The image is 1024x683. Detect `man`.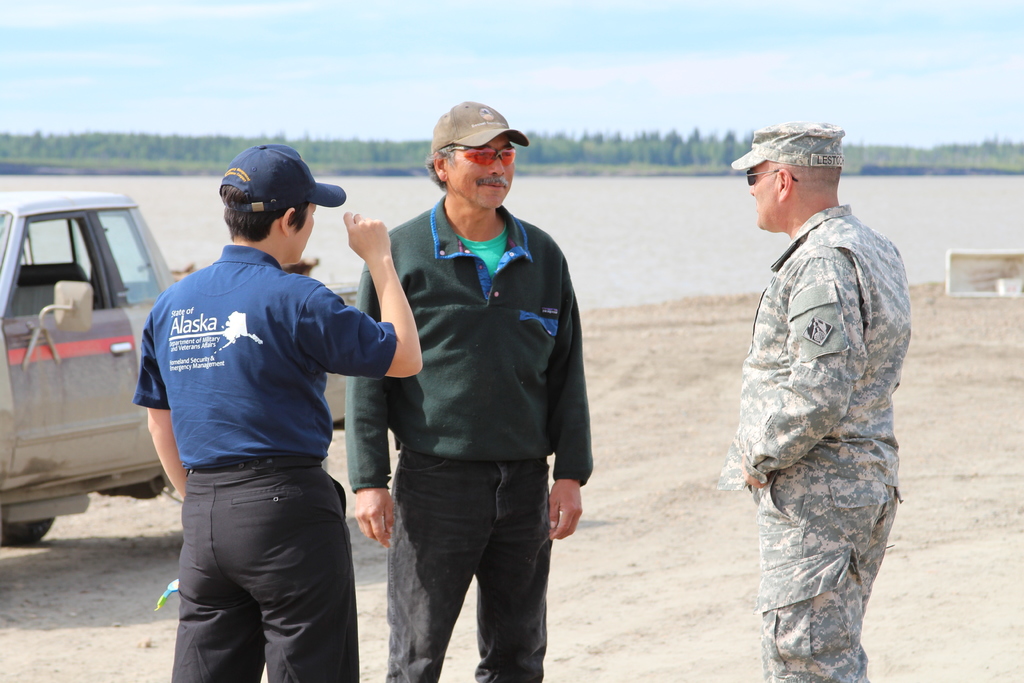
Detection: [x1=368, y1=104, x2=599, y2=682].
